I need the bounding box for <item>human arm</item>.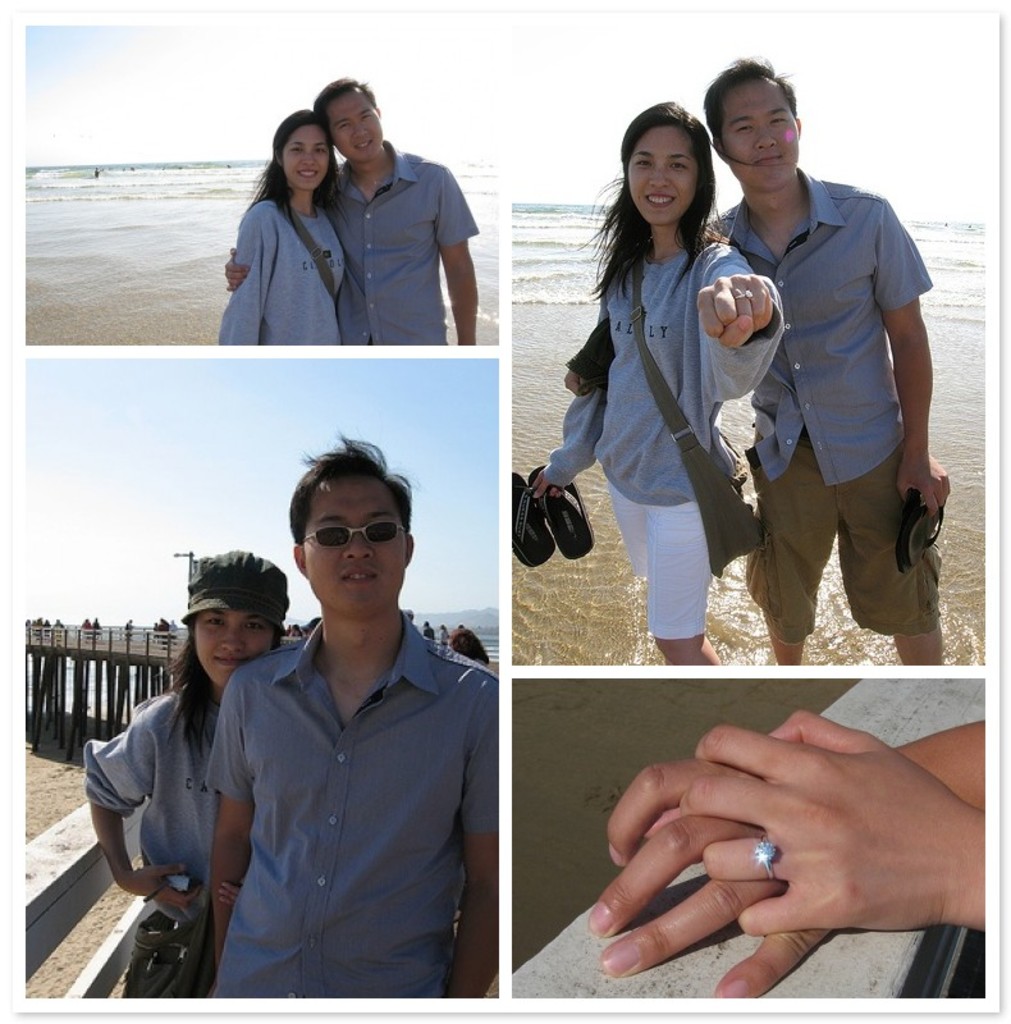
Here it is: bbox=(79, 695, 195, 910).
